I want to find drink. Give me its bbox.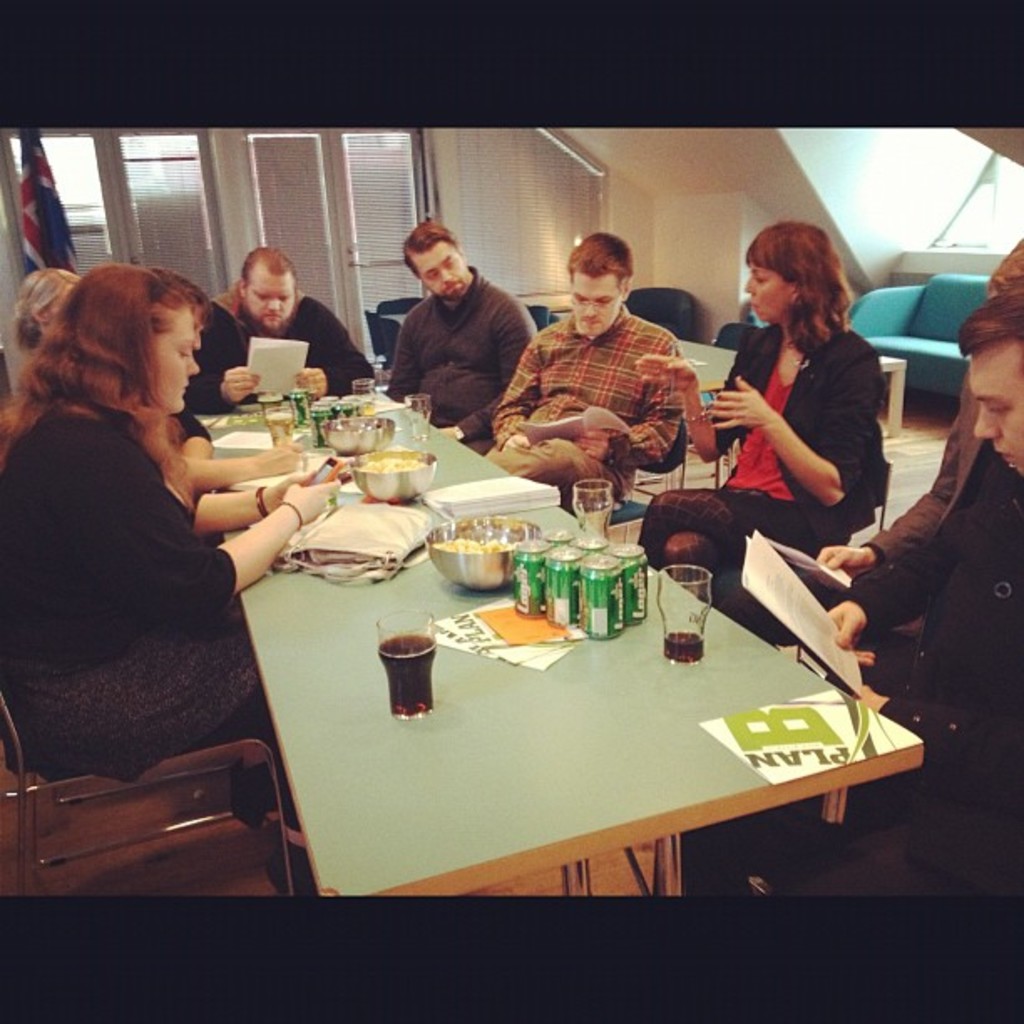
{"left": 381, "top": 637, "right": 437, "bottom": 718}.
